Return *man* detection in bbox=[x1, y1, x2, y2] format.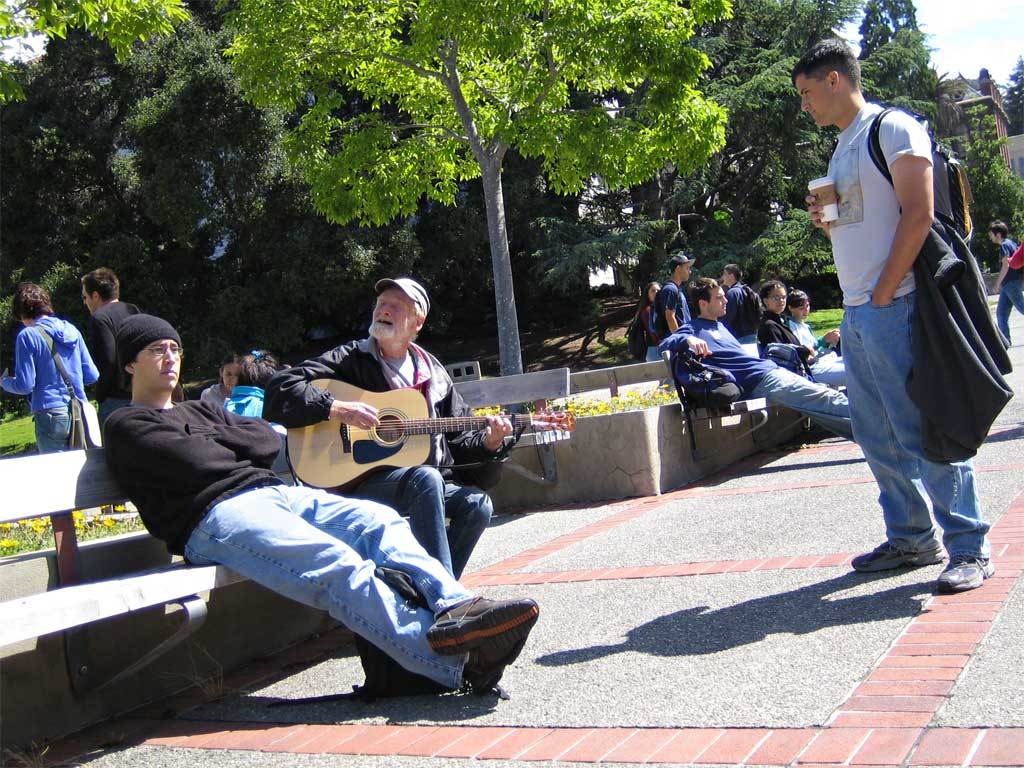
bbox=[986, 219, 1023, 343].
